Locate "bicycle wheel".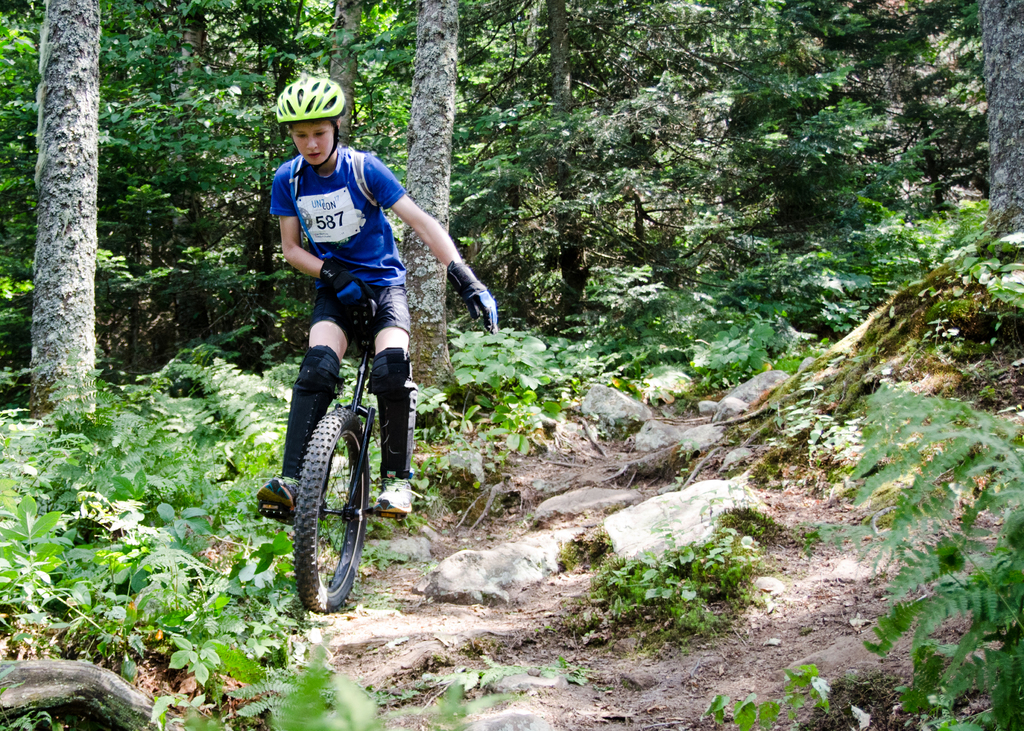
Bounding box: [273, 382, 401, 614].
